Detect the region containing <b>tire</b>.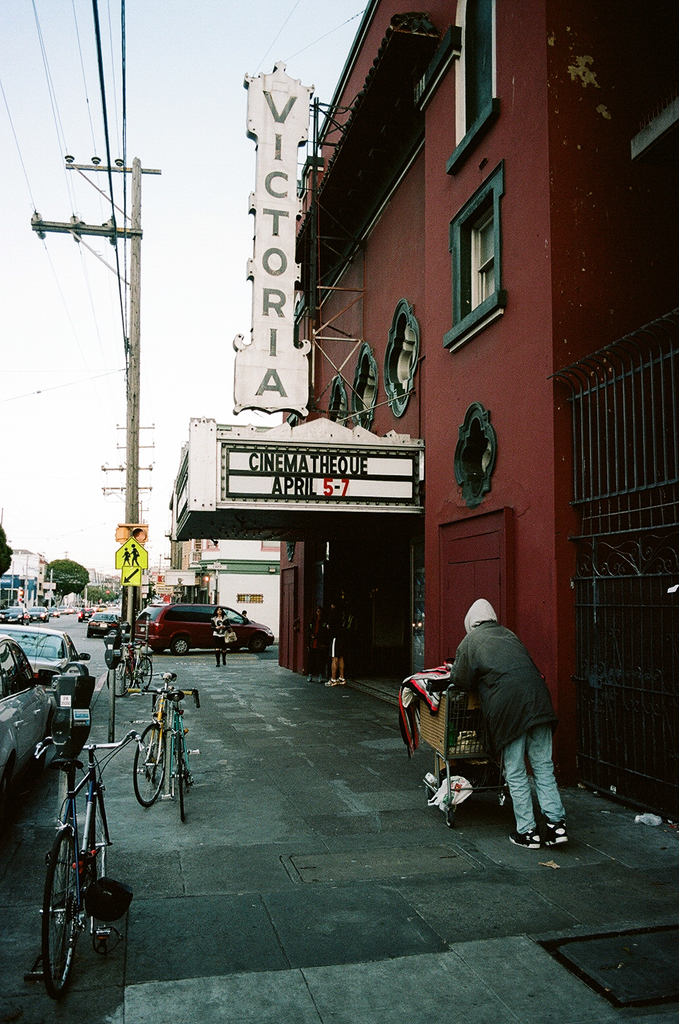
Rect(133, 723, 164, 802).
